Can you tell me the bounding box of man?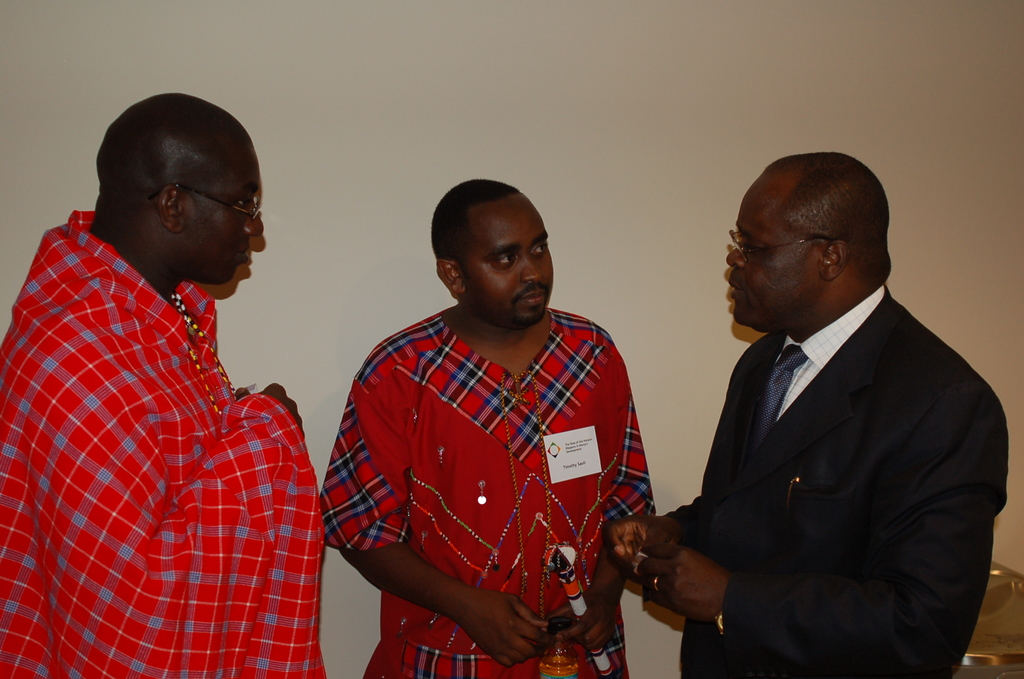
<region>320, 177, 656, 678</region>.
